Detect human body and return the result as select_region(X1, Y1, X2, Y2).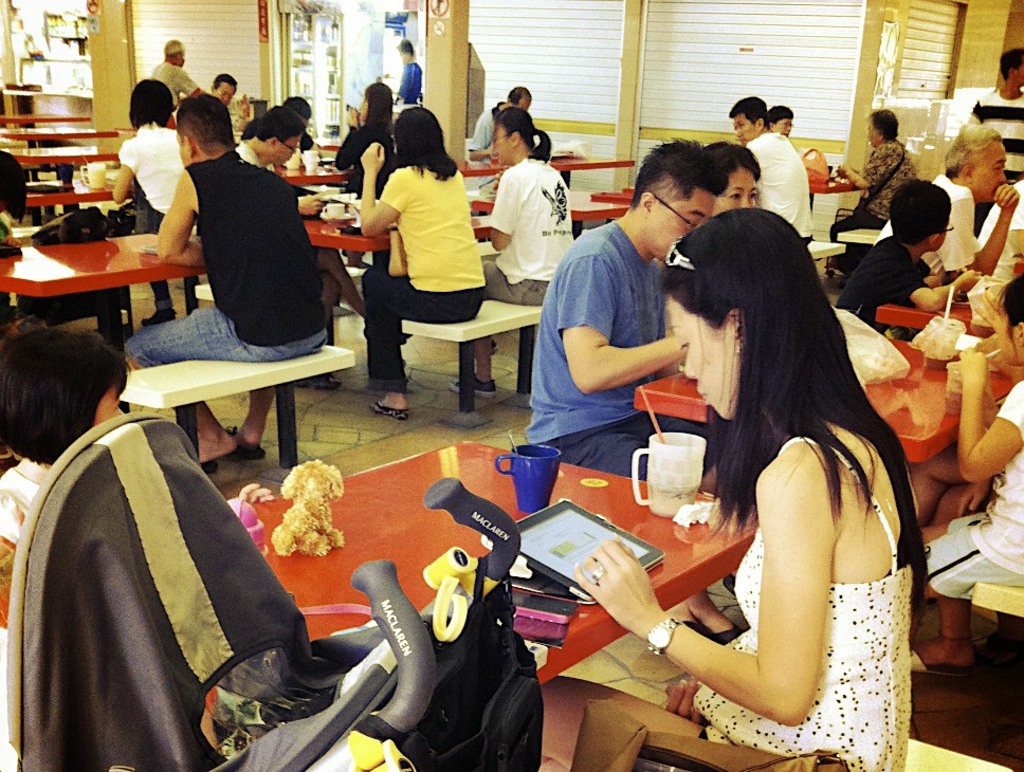
select_region(129, 152, 327, 461).
